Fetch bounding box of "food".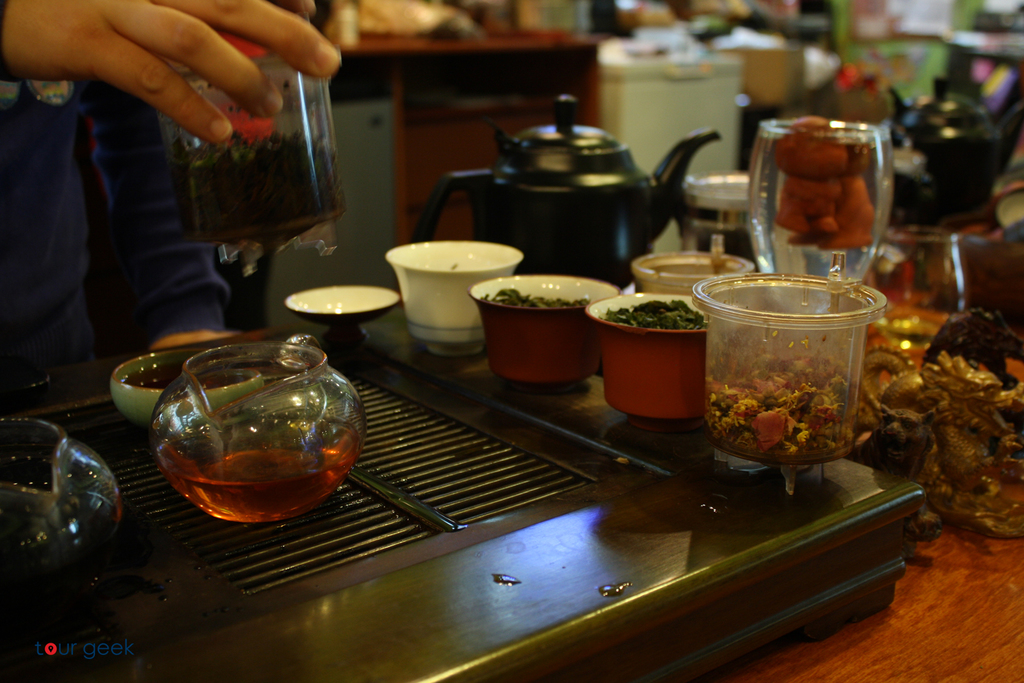
Bbox: 607 301 711 330.
